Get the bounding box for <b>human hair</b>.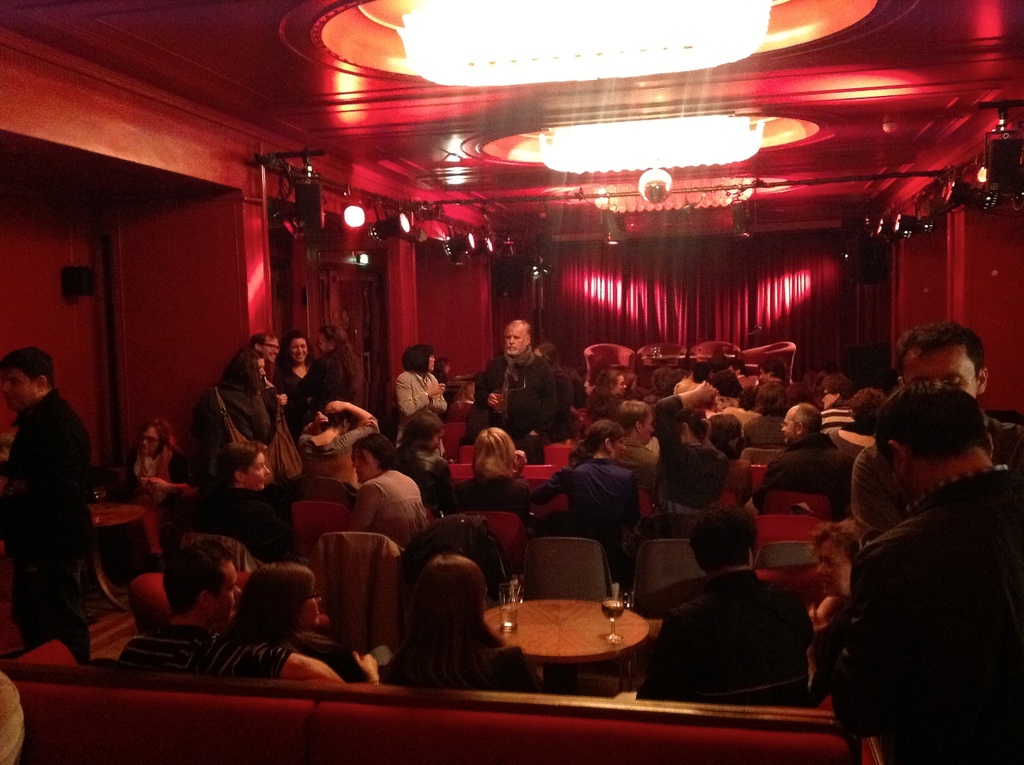
[0, 347, 57, 389].
